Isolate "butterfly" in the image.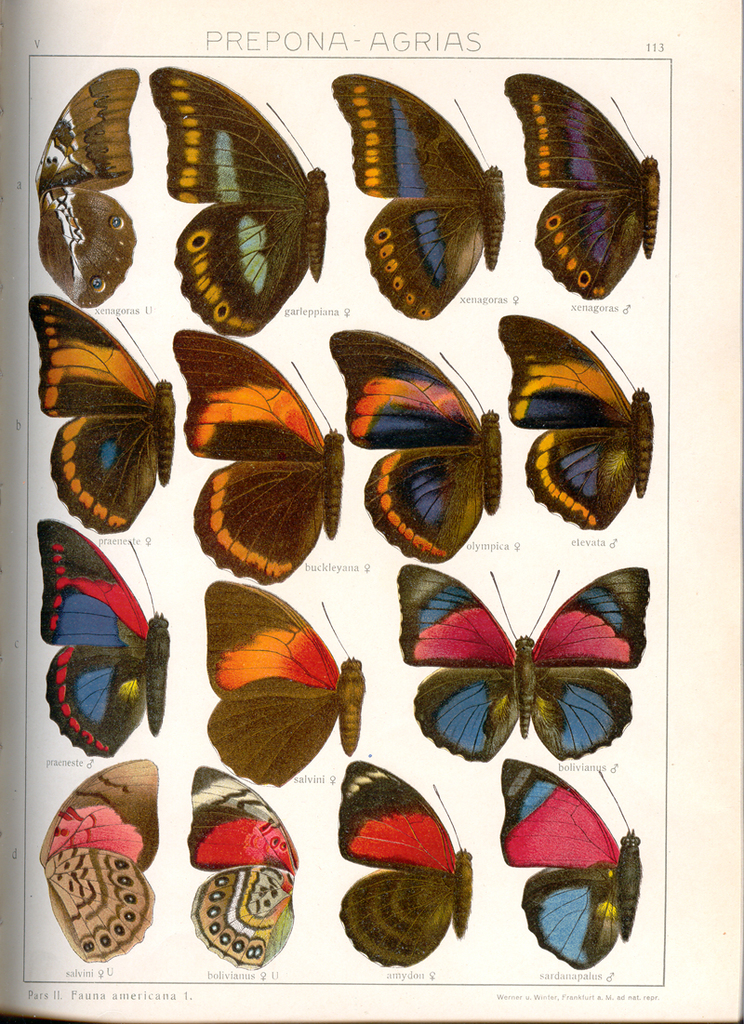
Isolated region: (31,68,140,311).
